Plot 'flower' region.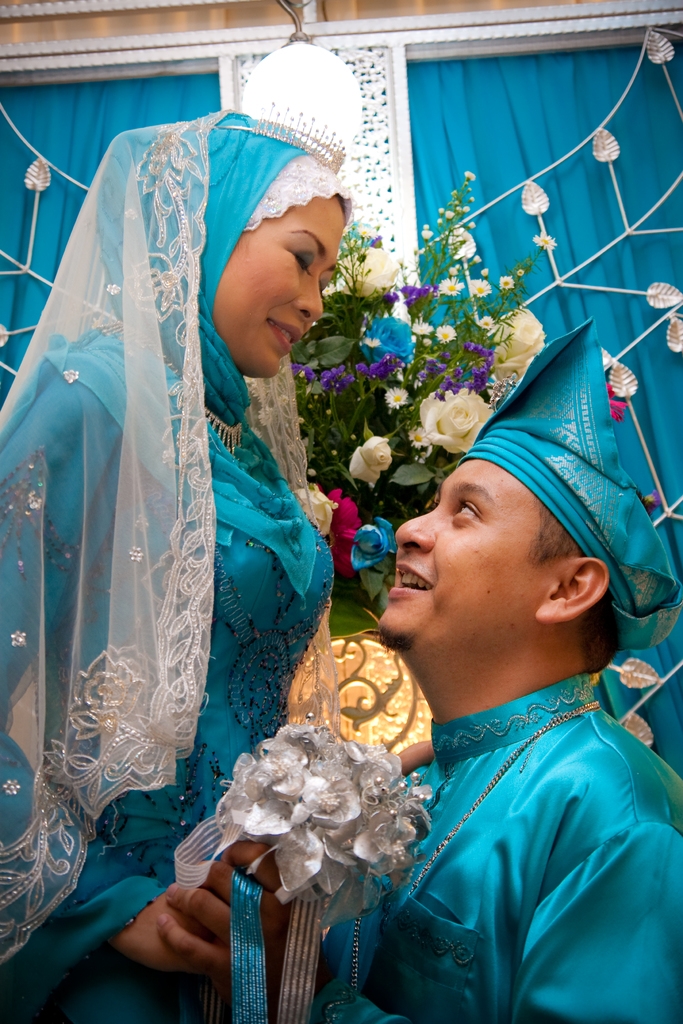
Plotted at {"x1": 478, "y1": 318, "x2": 494, "y2": 332}.
